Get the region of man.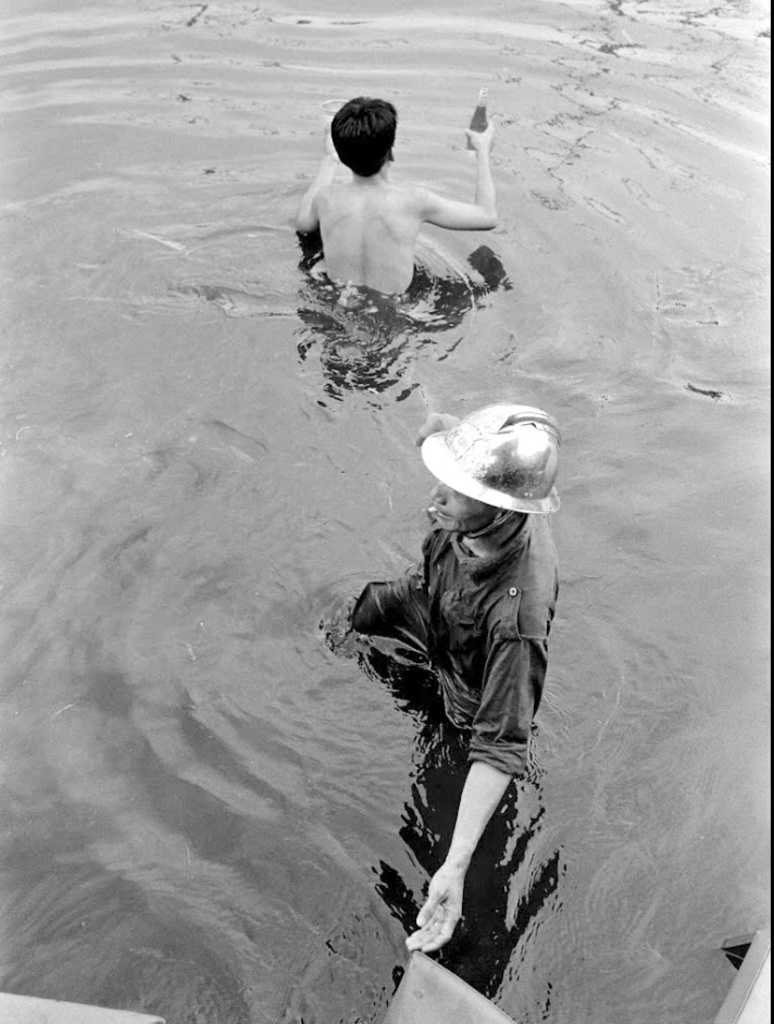
box=[341, 403, 576, 971].
